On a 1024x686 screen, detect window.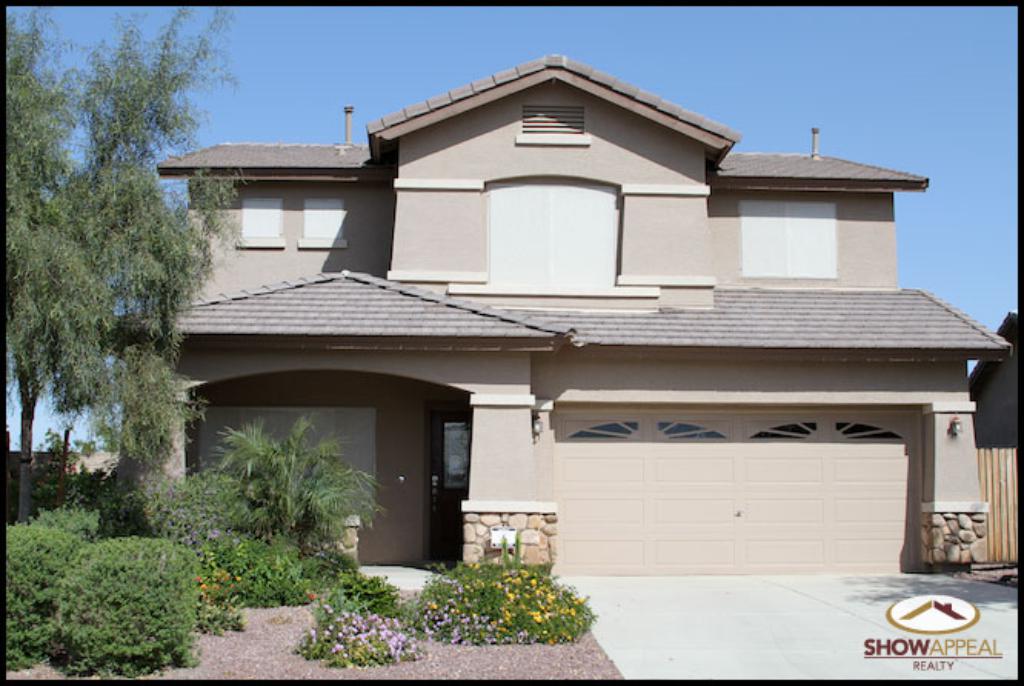
x1=300, y1=192, x2=347, y2=245.
